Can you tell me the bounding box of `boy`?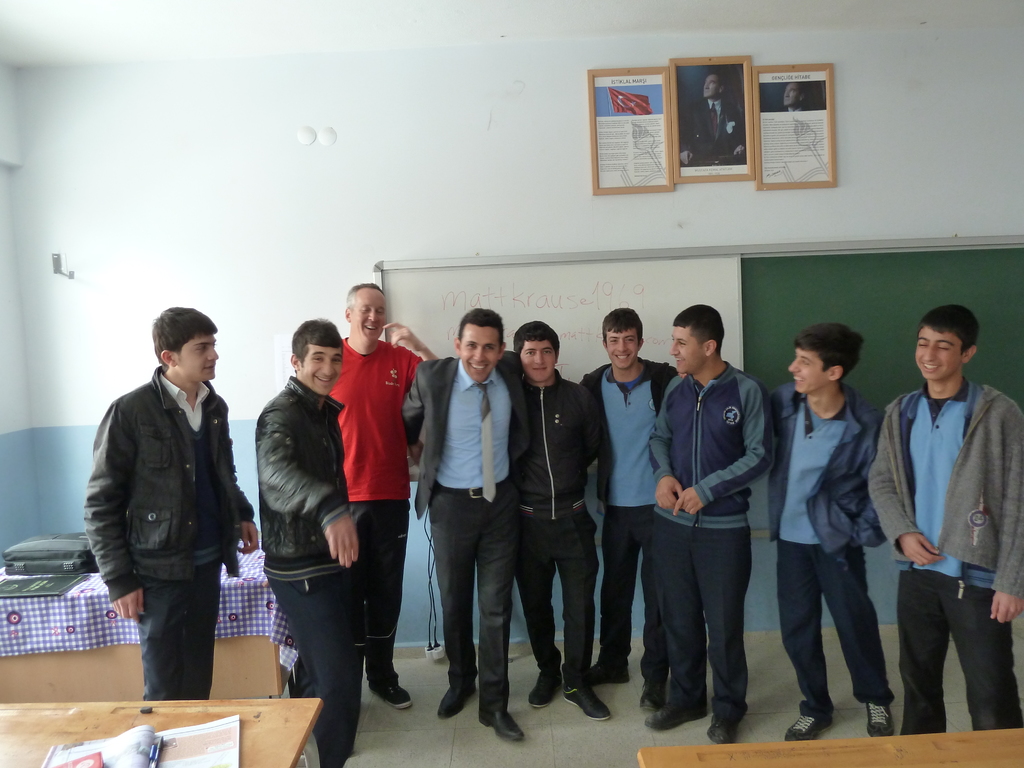
83/308/259/703.
